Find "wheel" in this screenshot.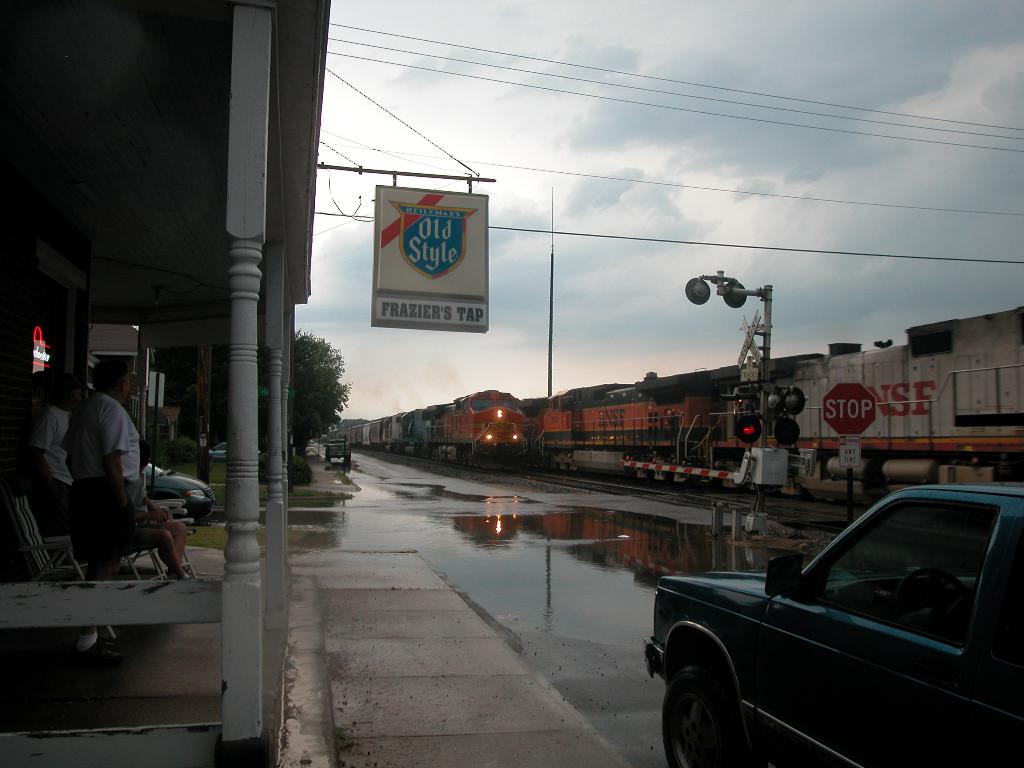
The bounding box for "wheel" is (x1=900, y1=566, x2=969, y2=635).
